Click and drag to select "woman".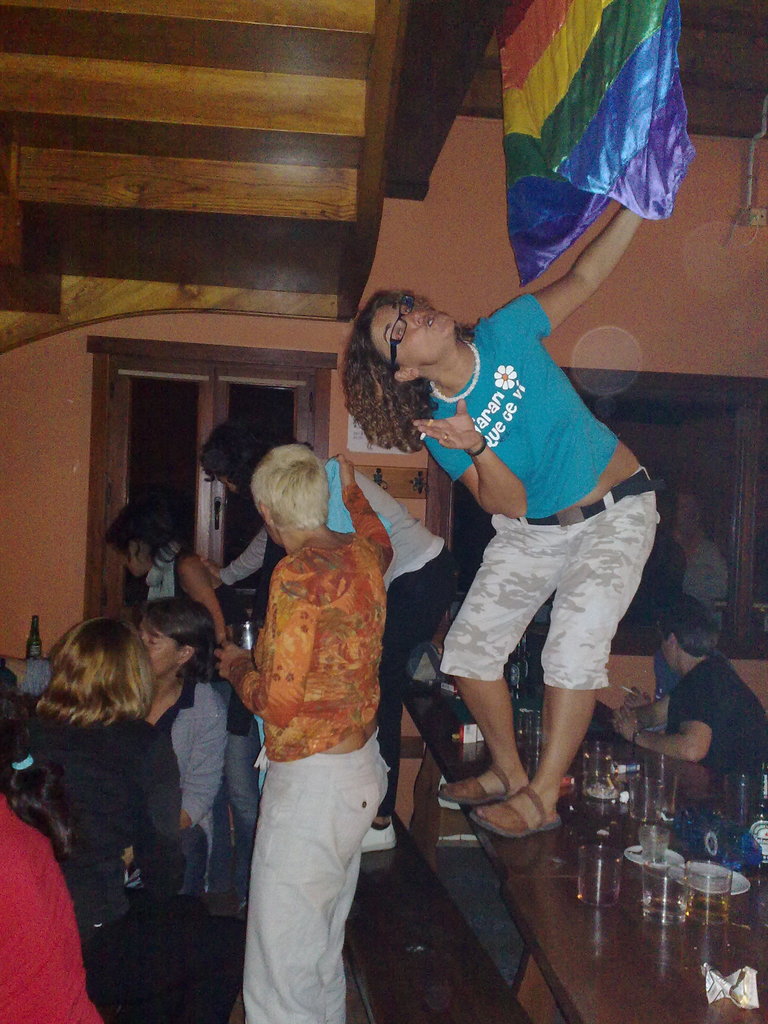
Selection: 340,204,663,838.
